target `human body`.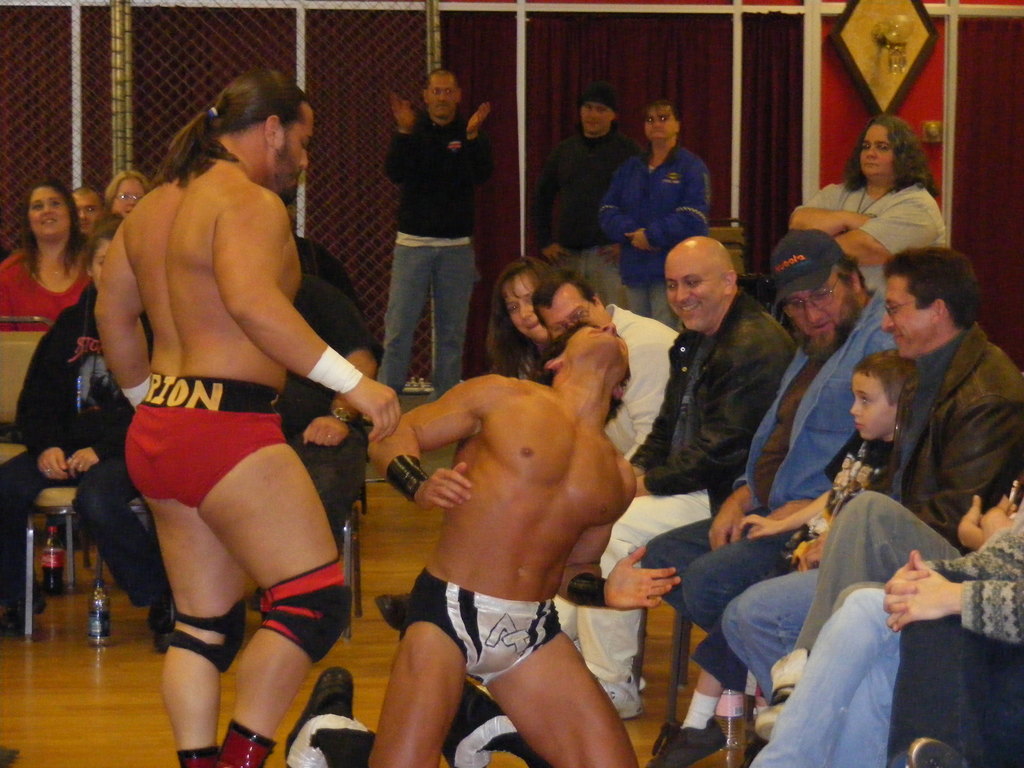
Target region: 4 229 164 653.
